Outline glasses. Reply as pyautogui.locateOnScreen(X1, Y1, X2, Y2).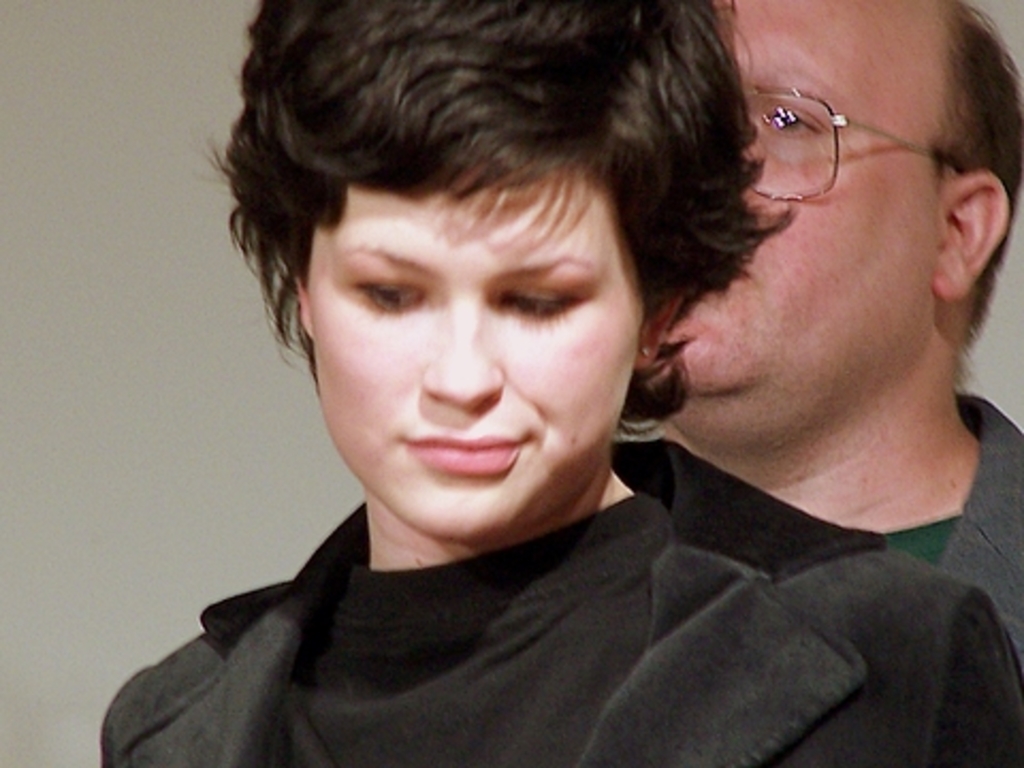
pyautogui.locateOnScreen(745, 87, 971, 196).
